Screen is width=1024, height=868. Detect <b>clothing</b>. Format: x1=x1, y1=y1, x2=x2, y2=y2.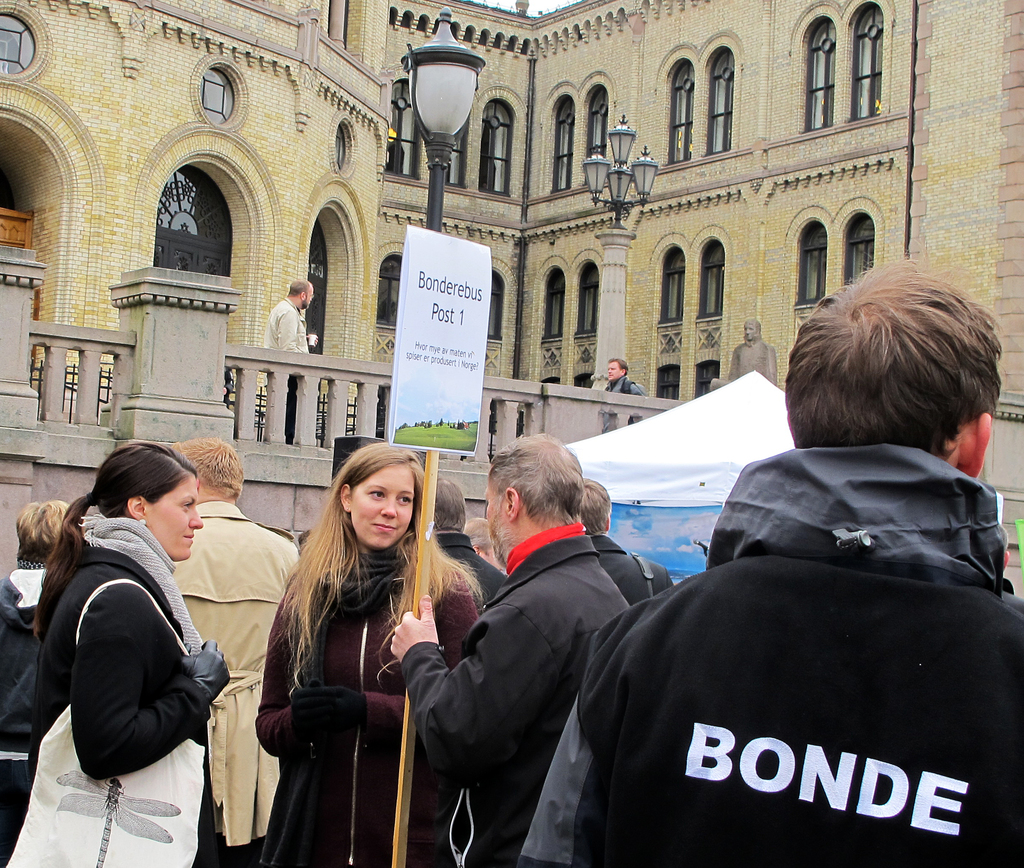
x1=0, y1=558, x2=51, y2=866.
